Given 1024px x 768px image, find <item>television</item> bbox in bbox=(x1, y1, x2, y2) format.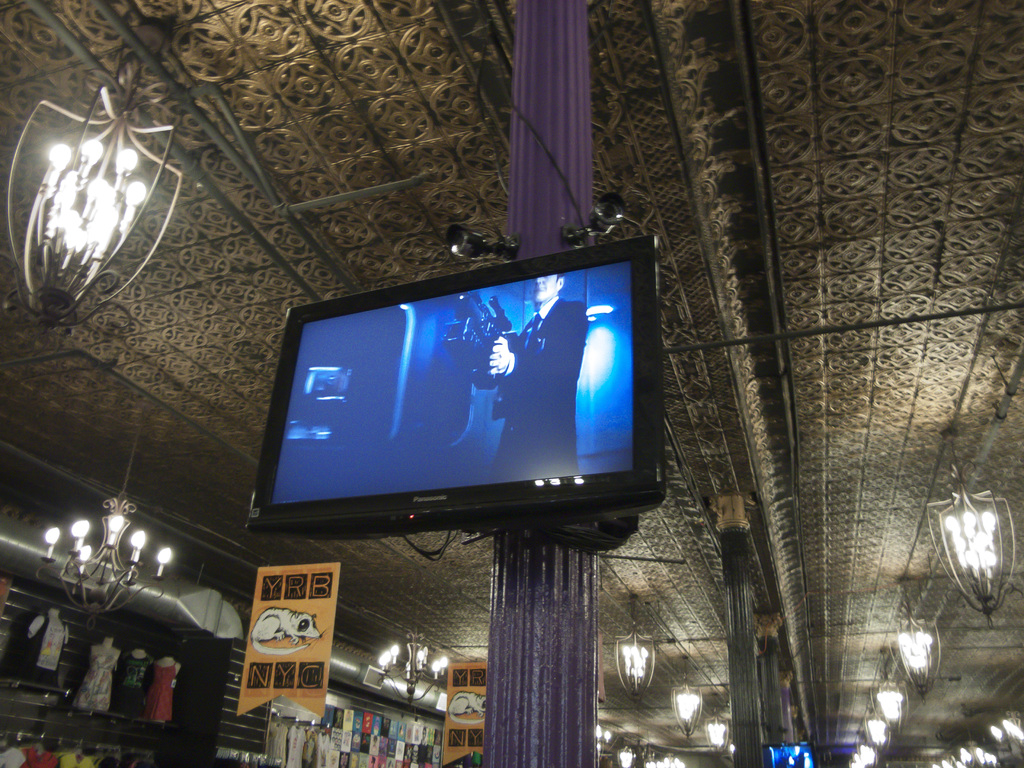
bbox=(242, 259, 664, 531).
